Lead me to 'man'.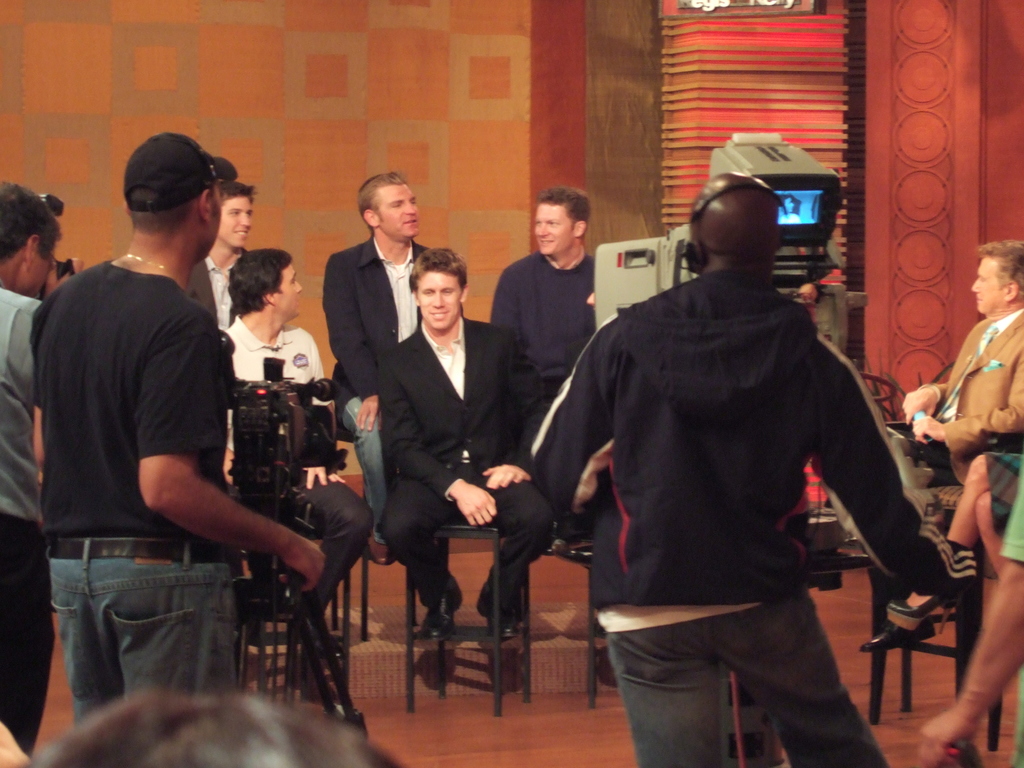
Lead to detection(860, 241, 1023, 652).
